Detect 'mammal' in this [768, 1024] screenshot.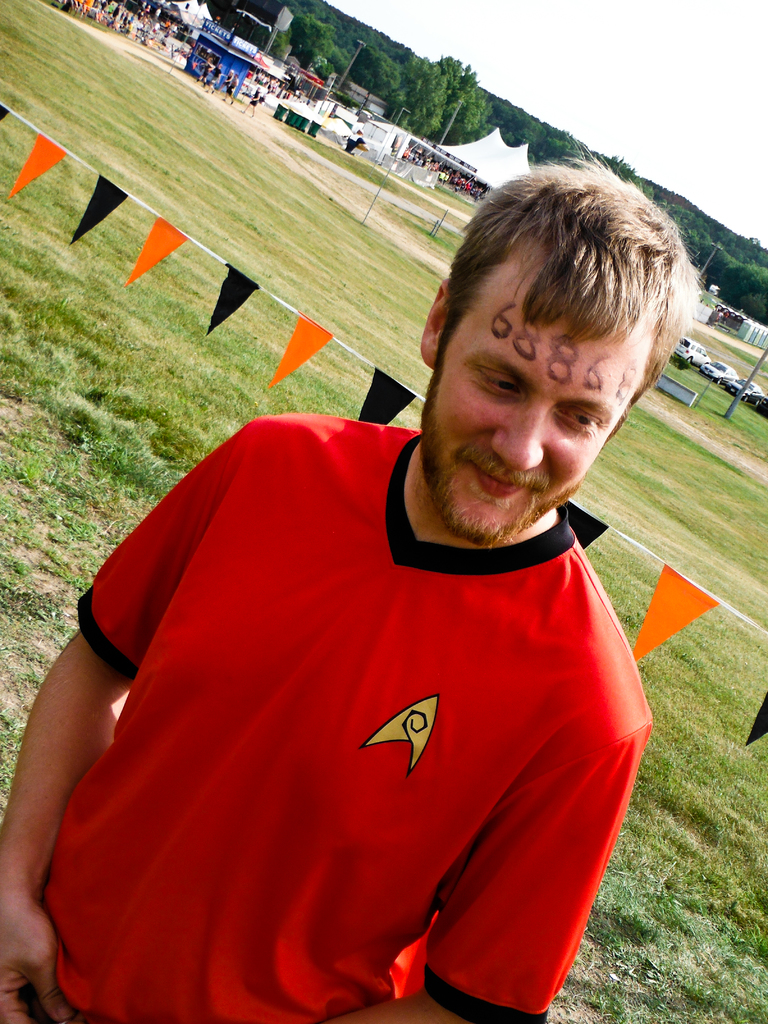
Detection: select_region(228, 76, 240, 104).
